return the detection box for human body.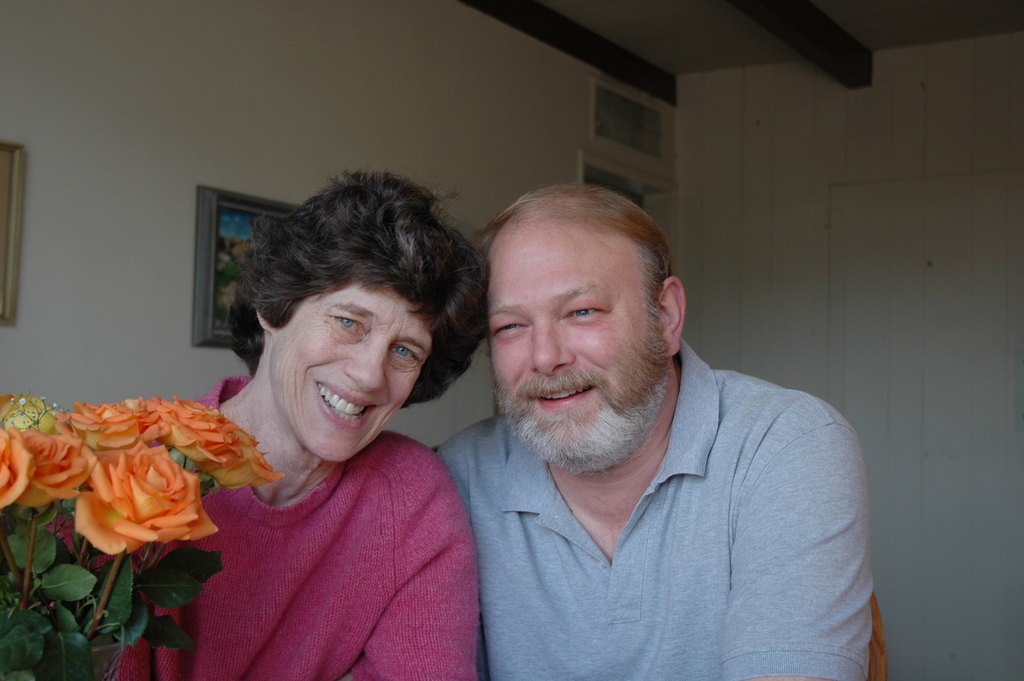
left=40, top=169, right=479, bottom=680.
